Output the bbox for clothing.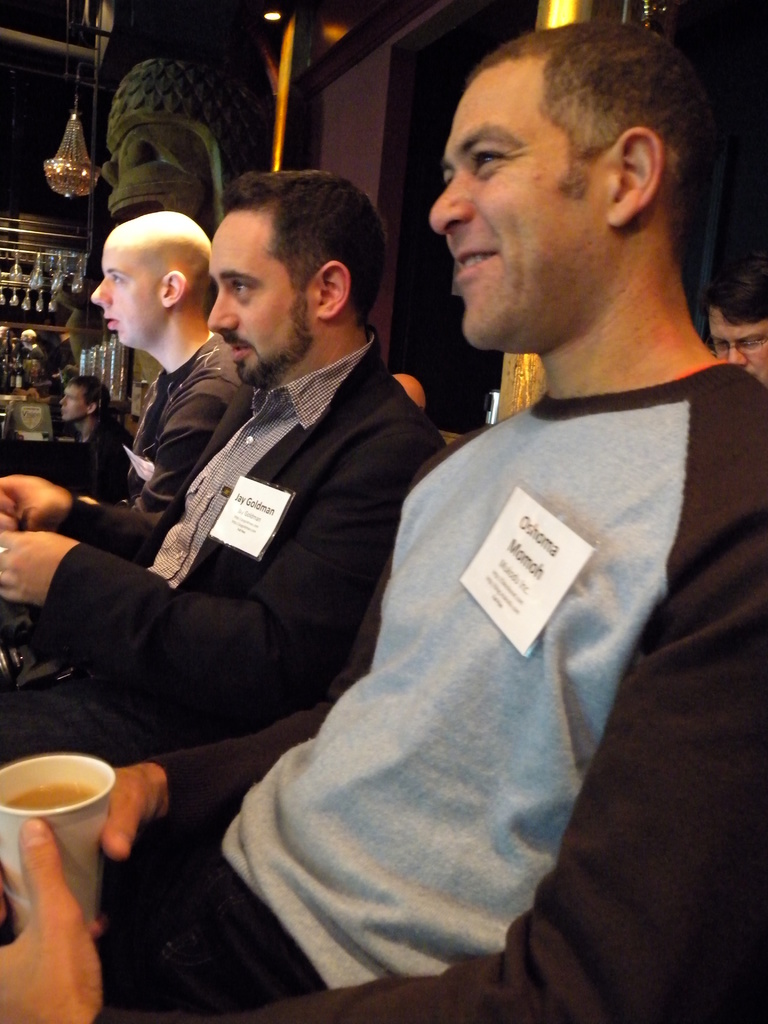
x1=81 y1=413 x2=128 y2=501.
